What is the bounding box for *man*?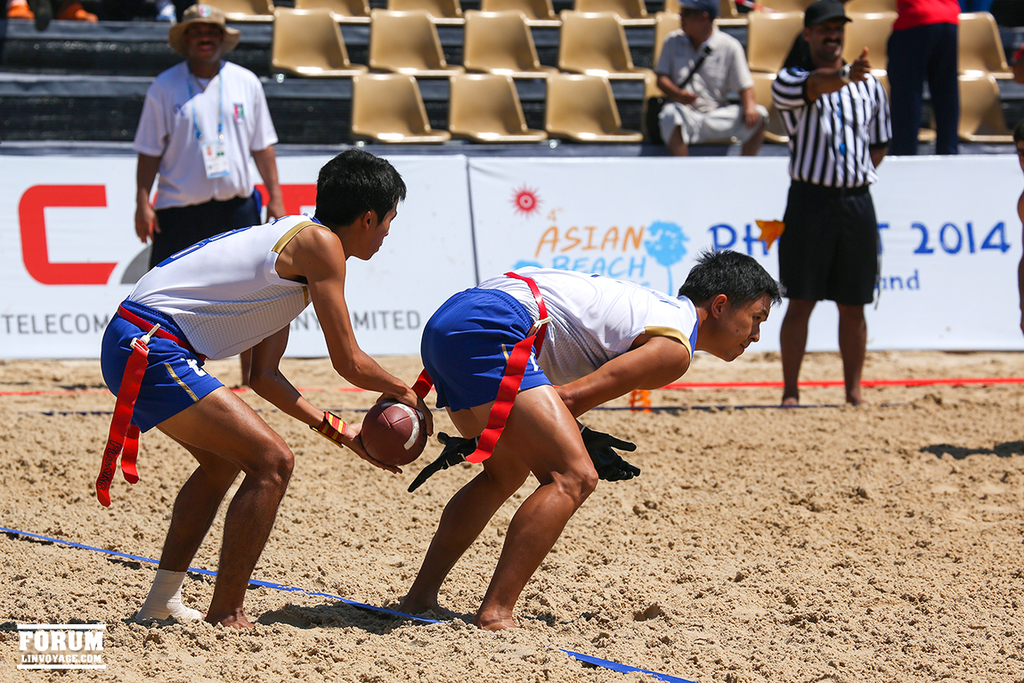
bbox=[657, 0, 770, 156].
